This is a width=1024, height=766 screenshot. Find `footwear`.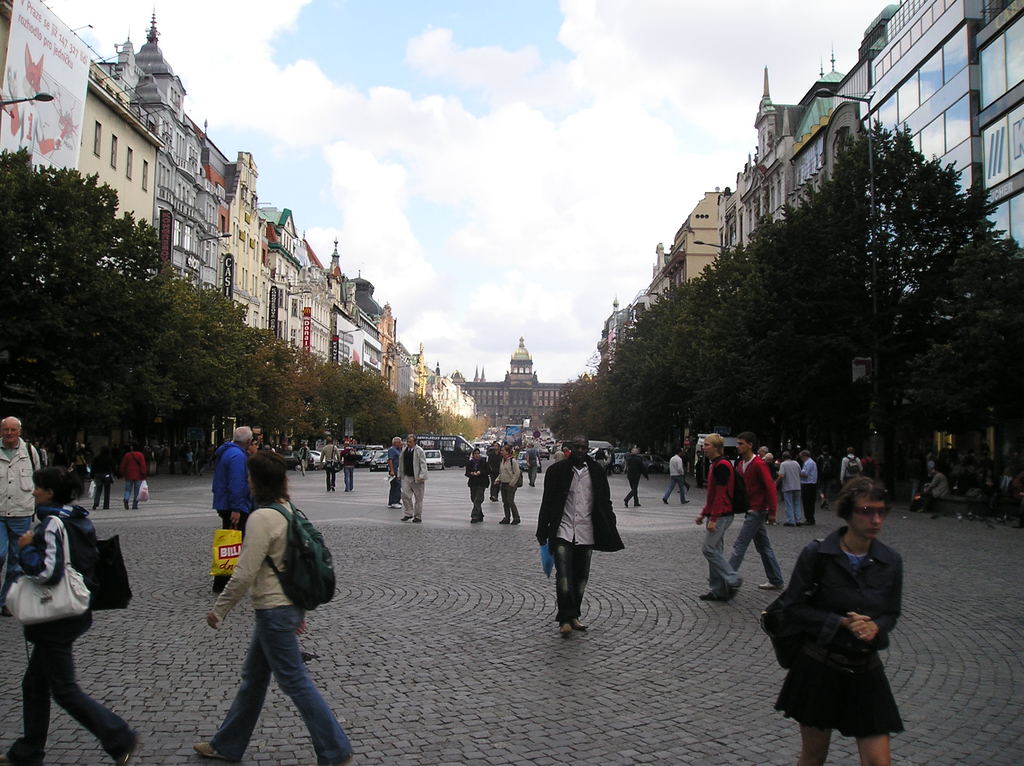
Bounding box: [left=391, top=502, right=403, bottom=509].
